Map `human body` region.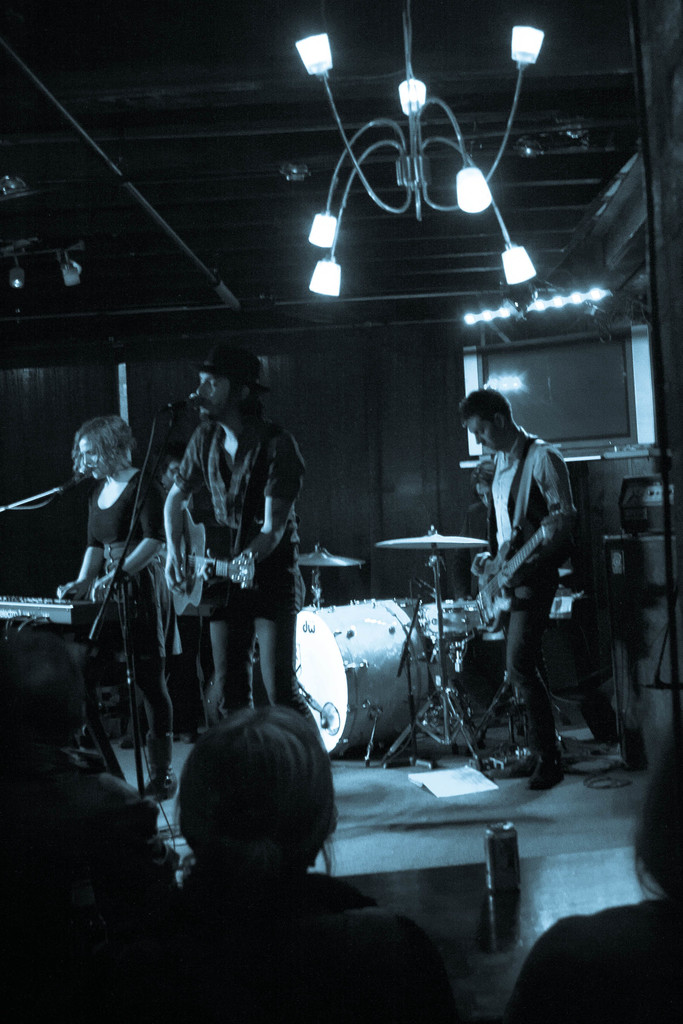
Mapped to crop(9, 615, 177, 977).
